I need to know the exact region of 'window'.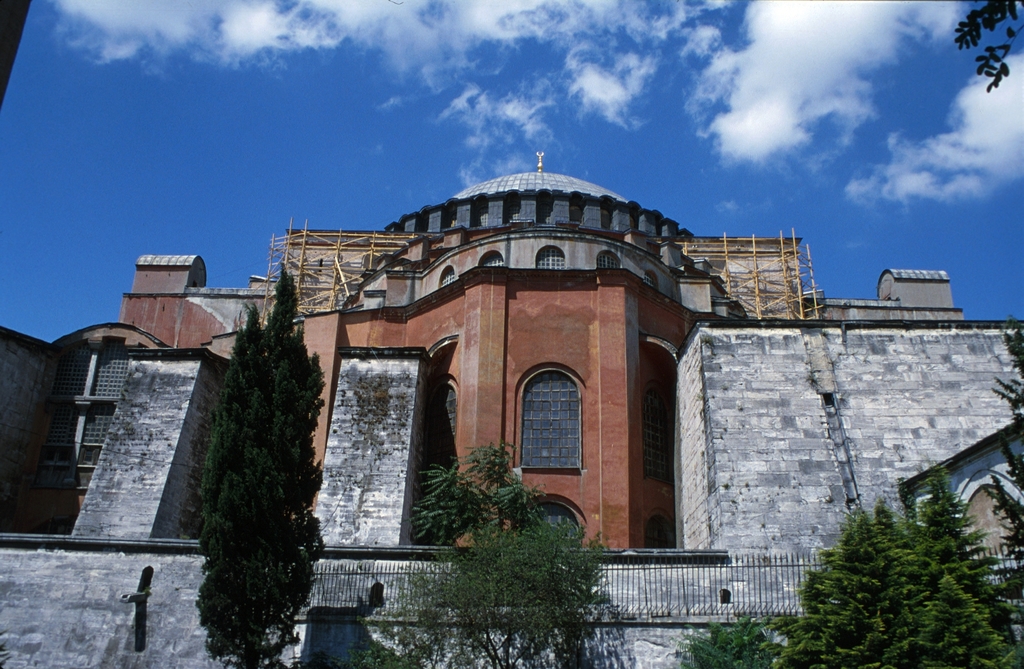
Region: left=646, top=274, right=658, bottom=288.
